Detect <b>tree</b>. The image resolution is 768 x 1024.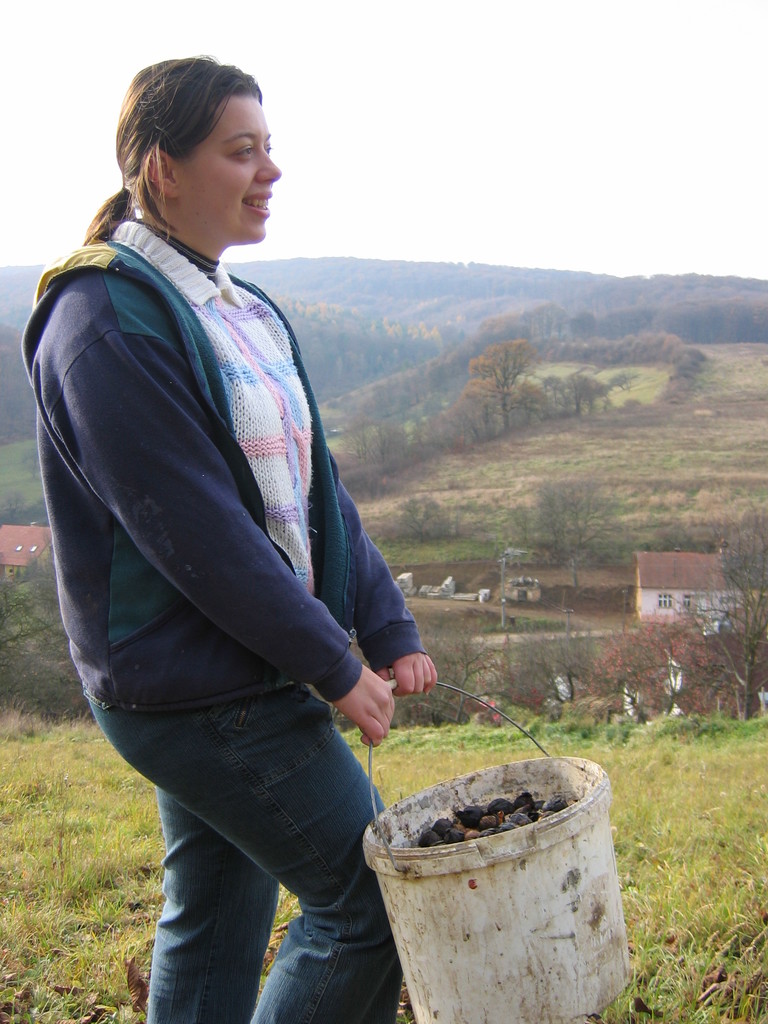
{"x1": 532, "y1": 474, "x2": 608, "y2": 588}.
